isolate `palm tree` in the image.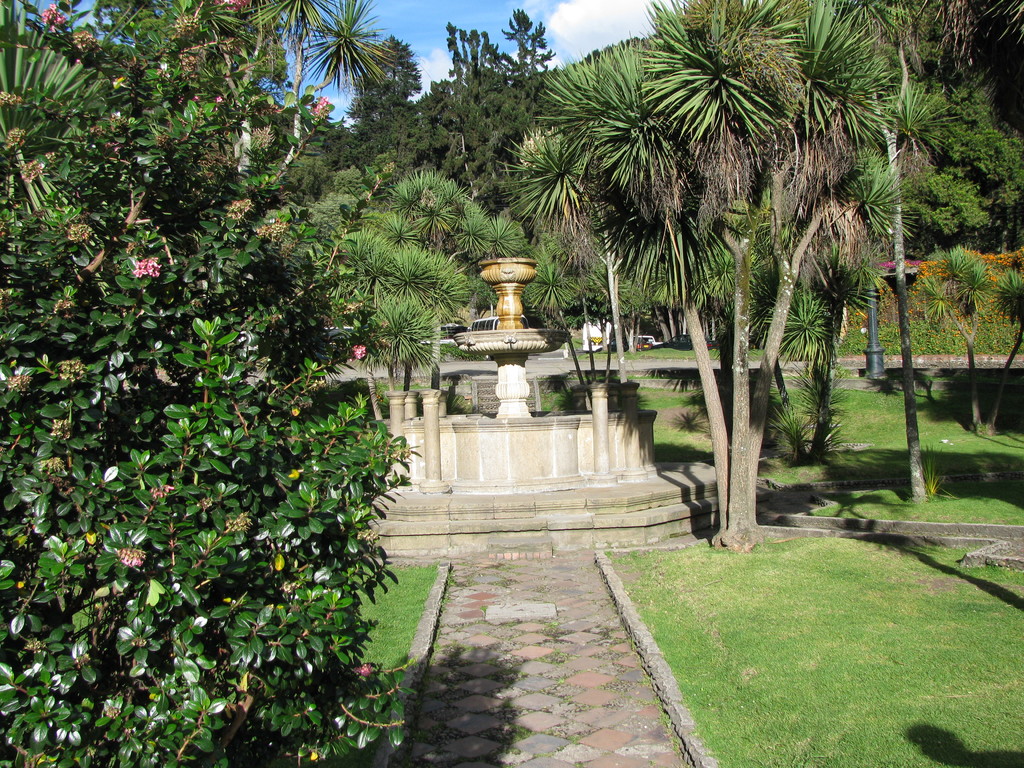
Isolated region: 374:290:441:389.
